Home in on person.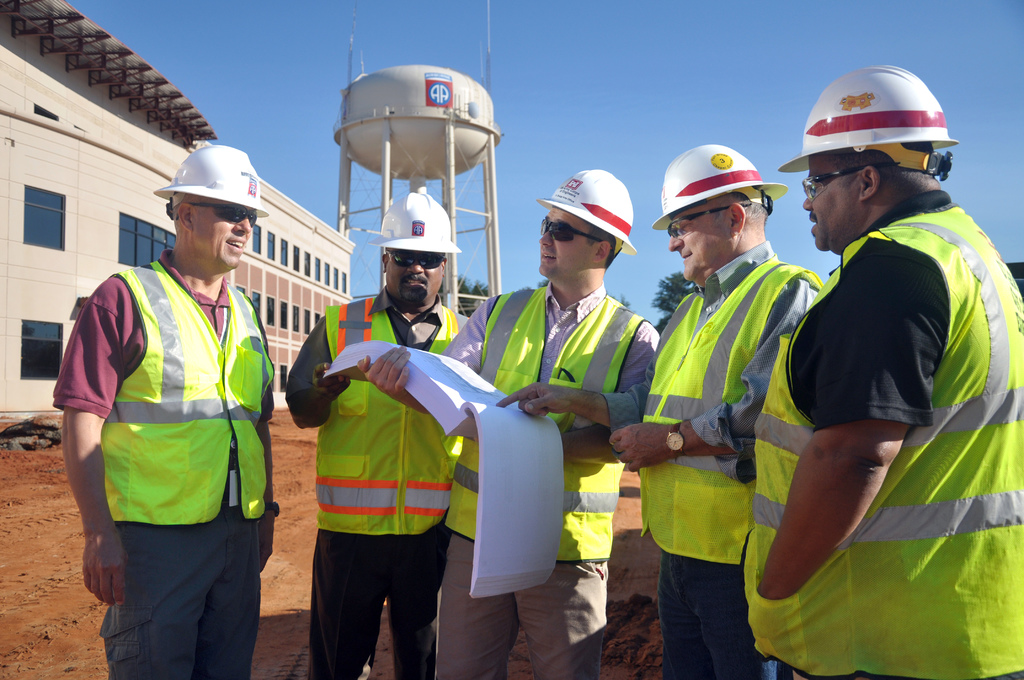
Homed in at {"x1": 504, "y1": 158, "x2": 824, "y2": 679}.
